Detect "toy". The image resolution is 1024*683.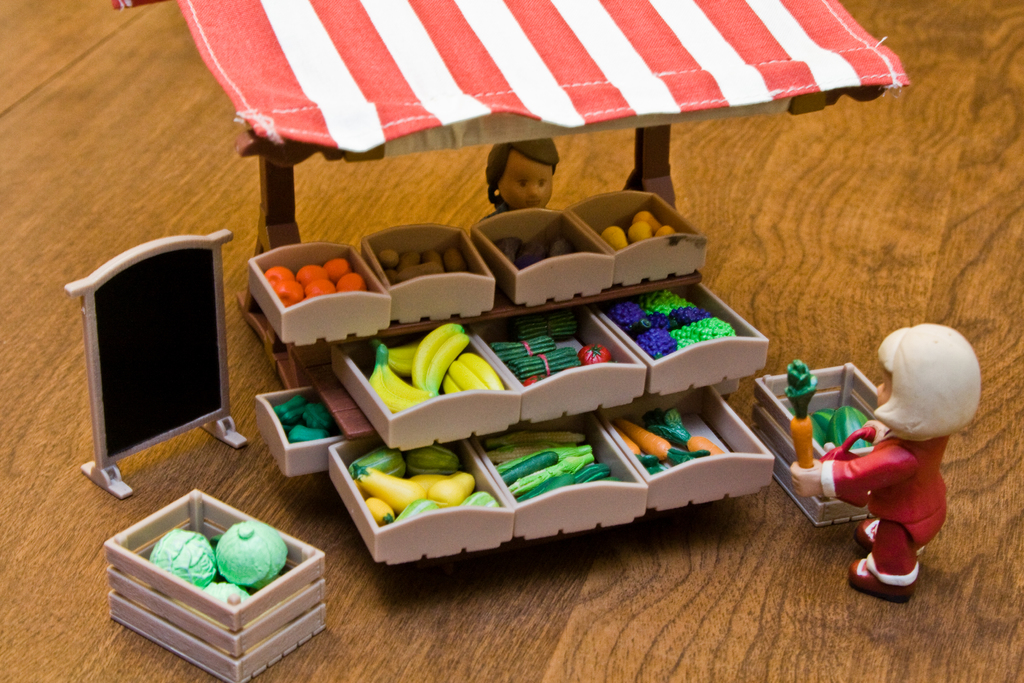
box=[481, 138, 561, 222].
